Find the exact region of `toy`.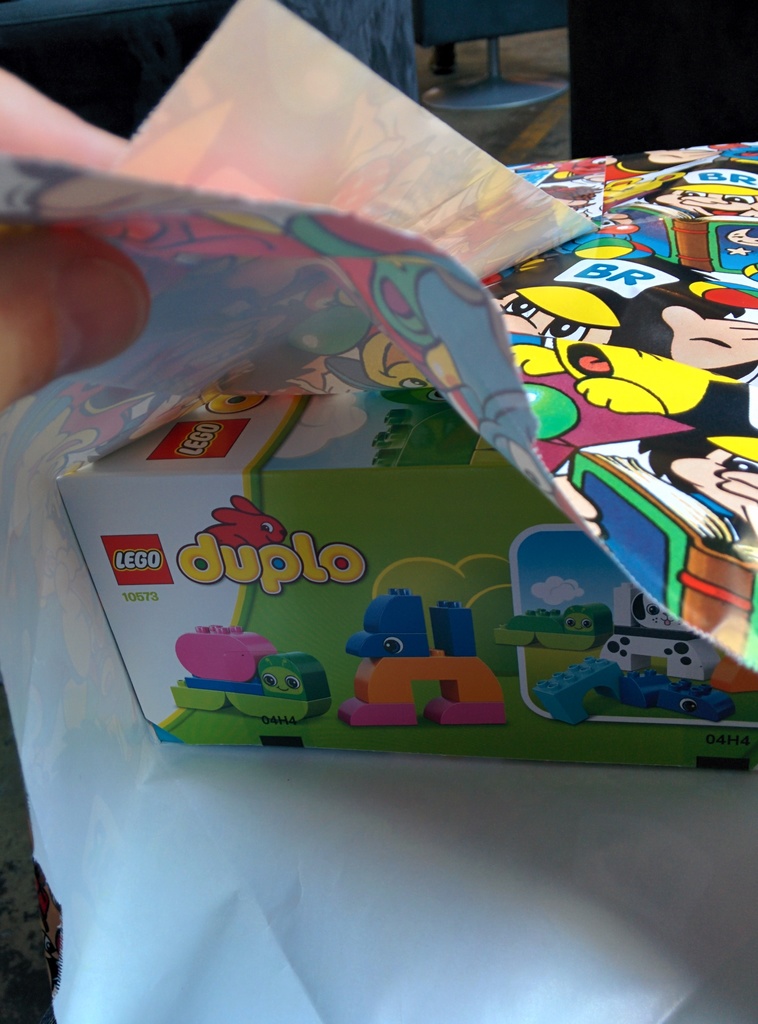
Exact region: [529,650,620,723].
